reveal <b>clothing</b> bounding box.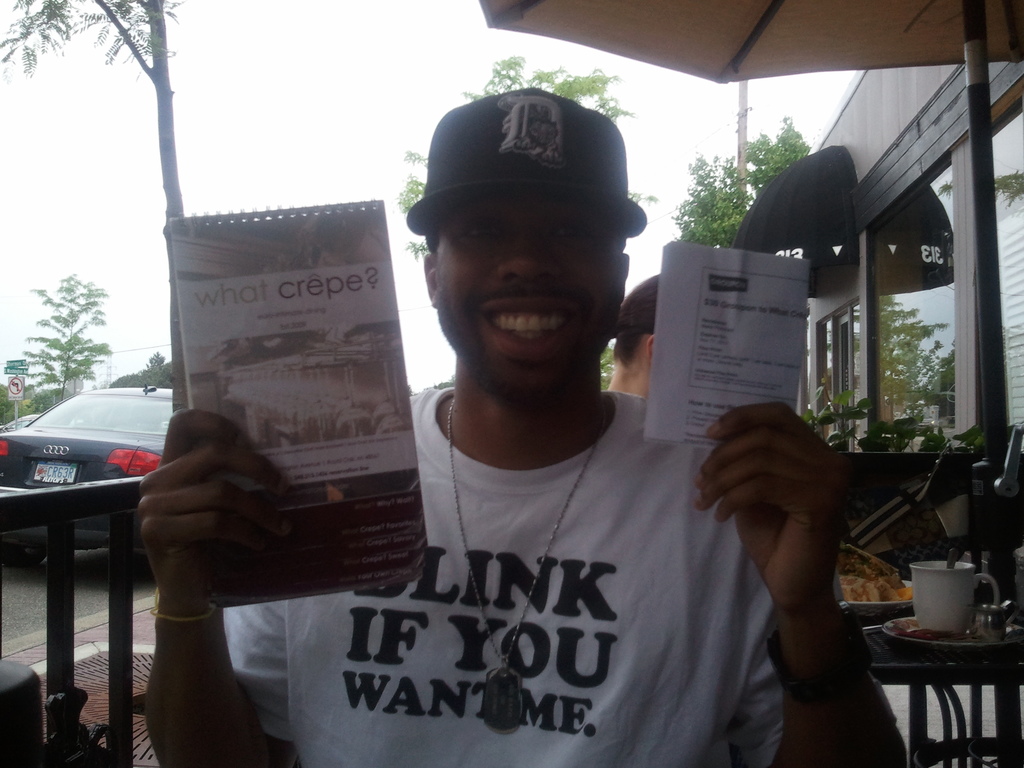
Revealed: (x1=223, y1=378, x2=788, y2=767).
